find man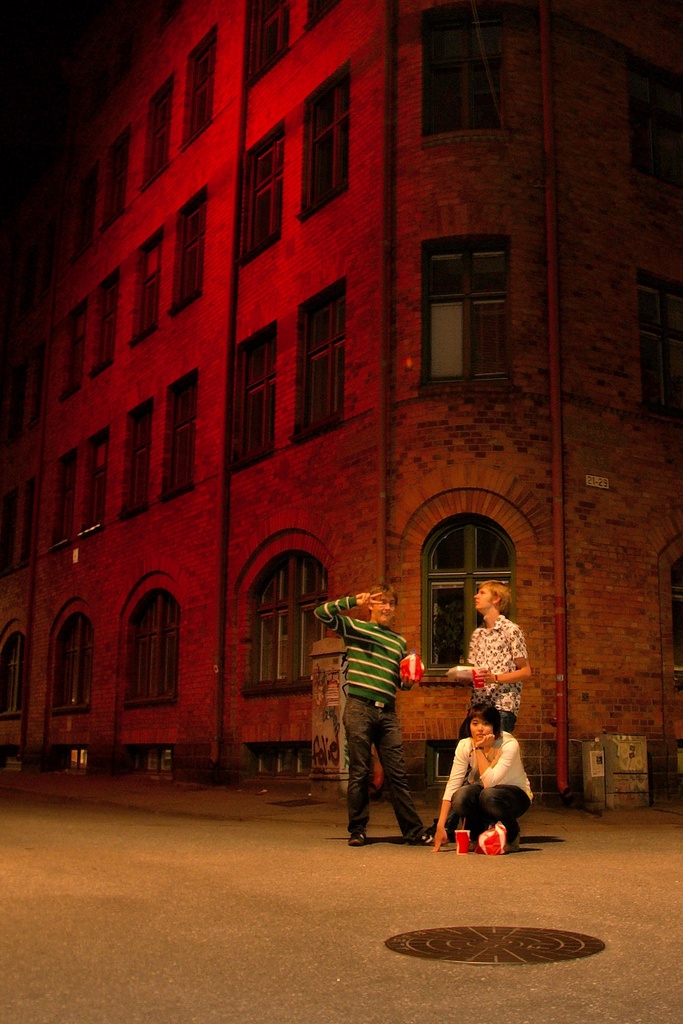
box(341, 599, 435, 861)
